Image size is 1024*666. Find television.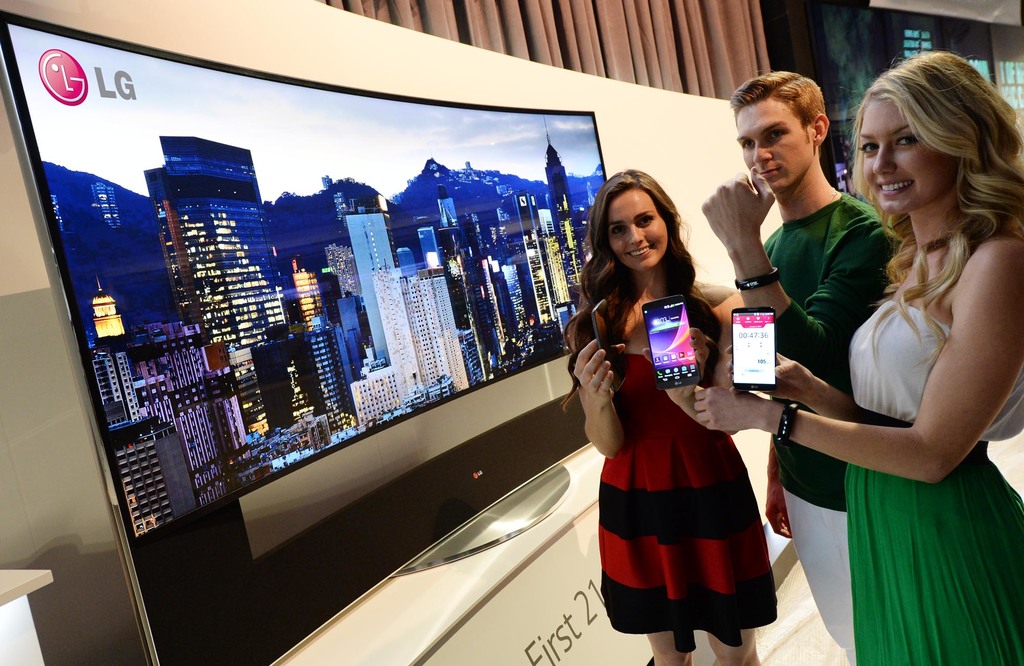
detection(0, 6, 610, 665).
